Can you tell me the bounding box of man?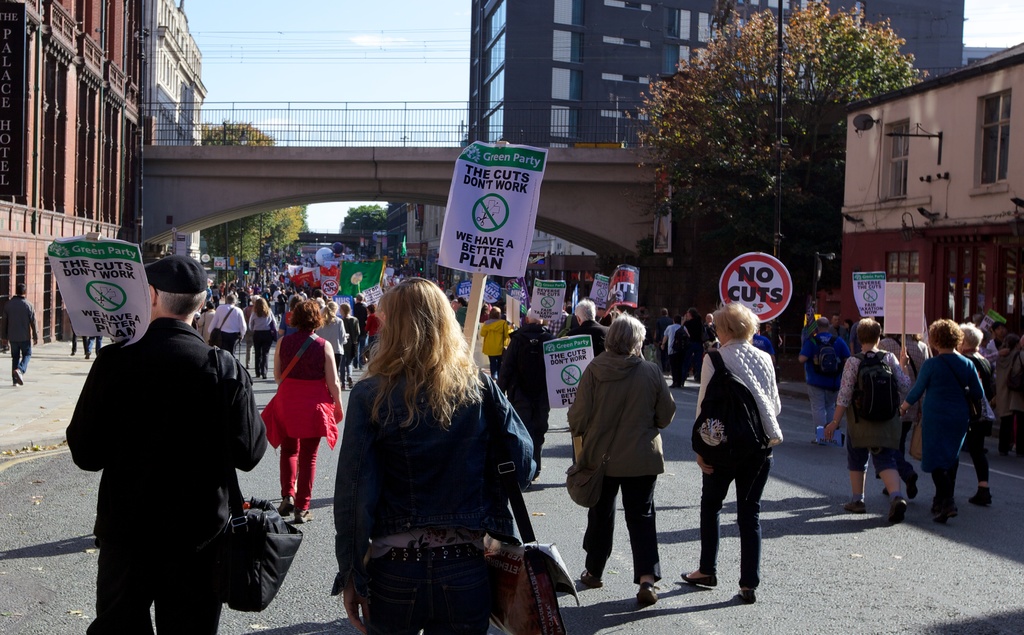
<box>564,298,609,360</box>.
